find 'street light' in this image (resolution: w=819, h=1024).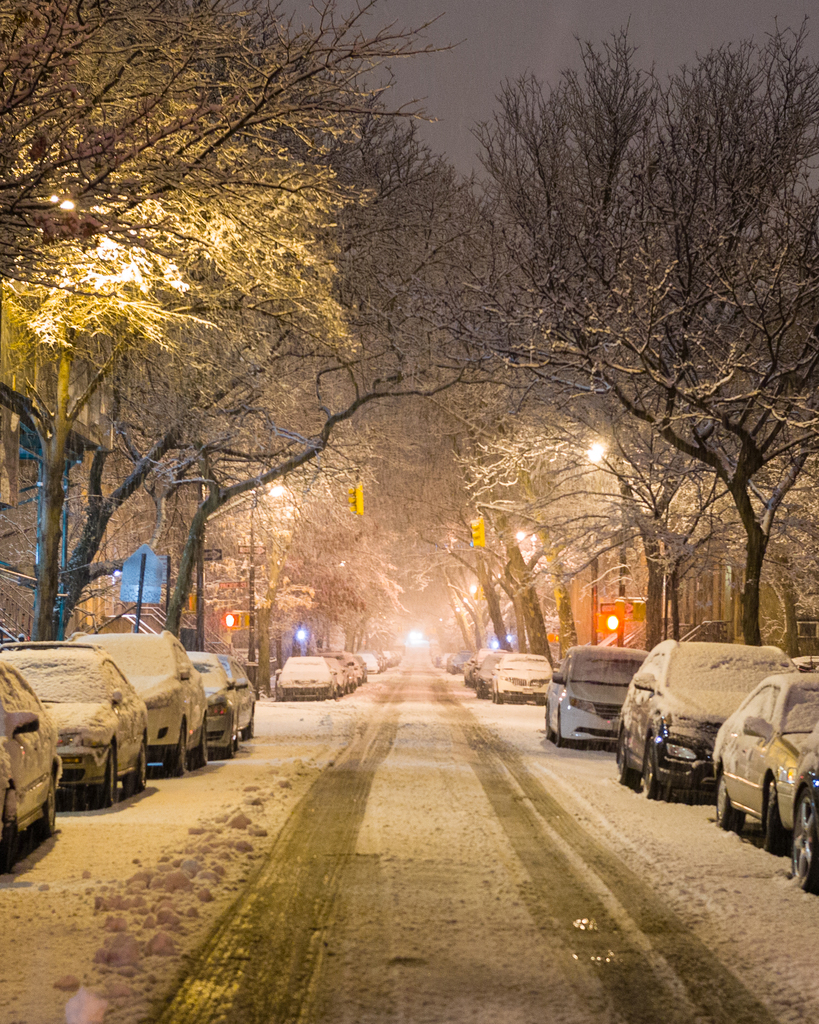
box(578, 433, 688, 548).
